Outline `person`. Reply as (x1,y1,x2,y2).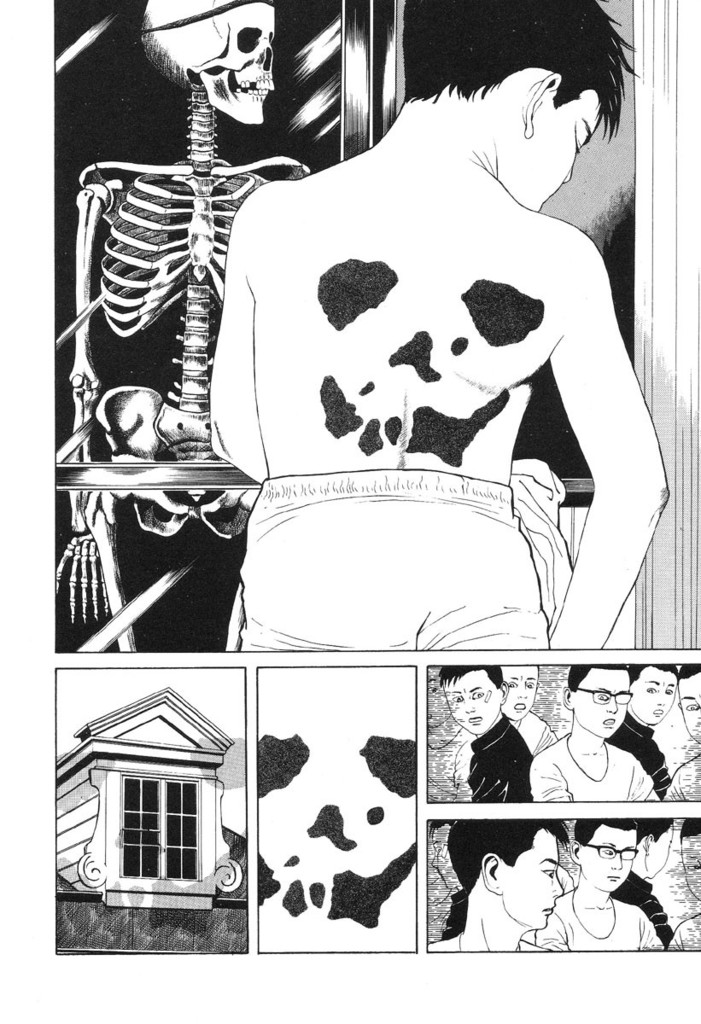
(220,39,651,615).
